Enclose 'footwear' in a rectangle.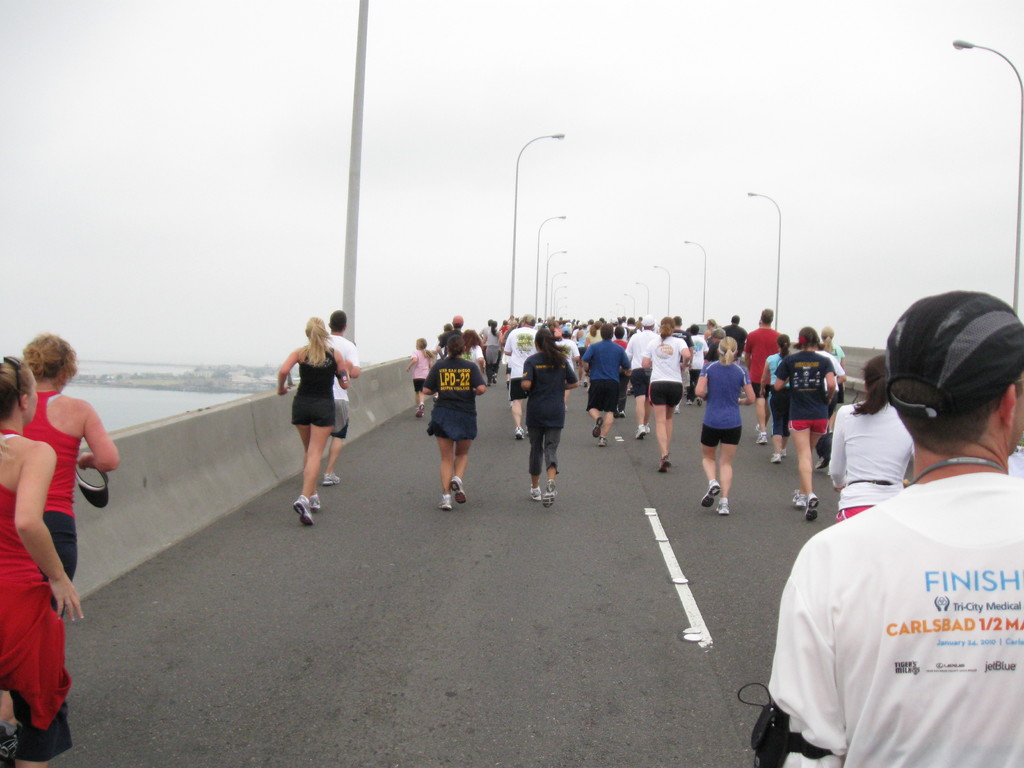
[769,455,780,465].
